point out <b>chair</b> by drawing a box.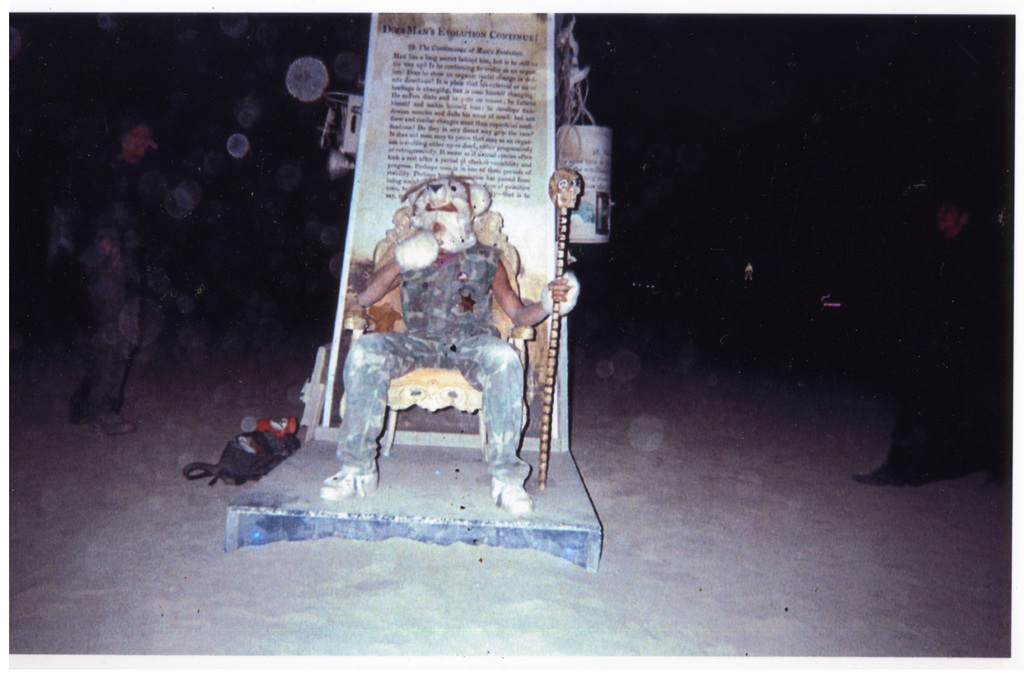
<box>351,187,537,482</box>.
